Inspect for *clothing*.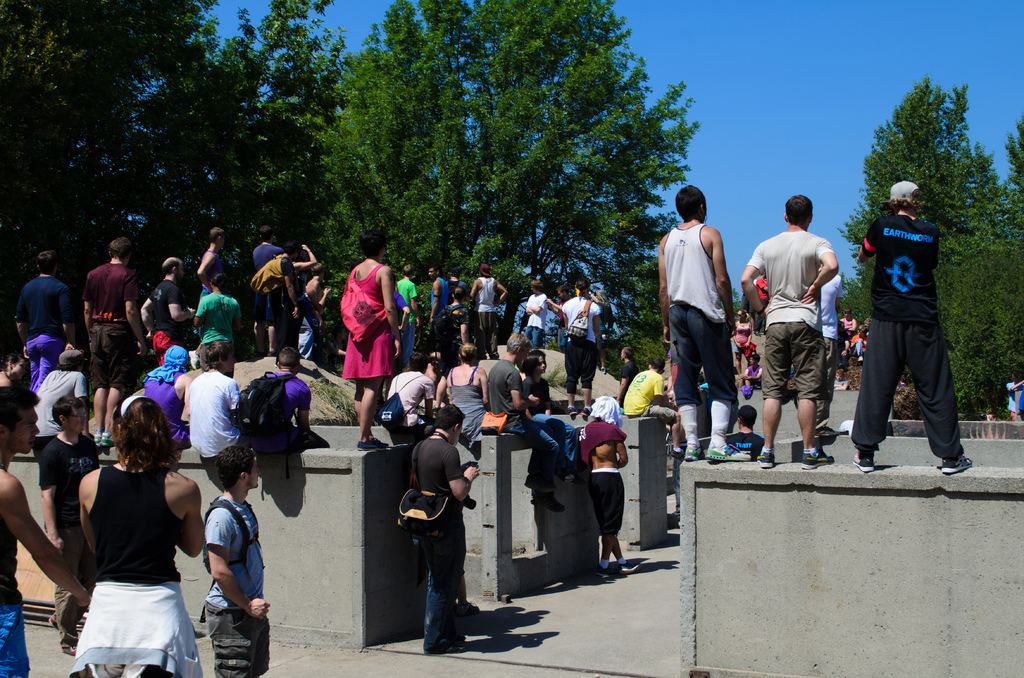
Inspection: x1=856 y1=212 x2=964 y2=451.
